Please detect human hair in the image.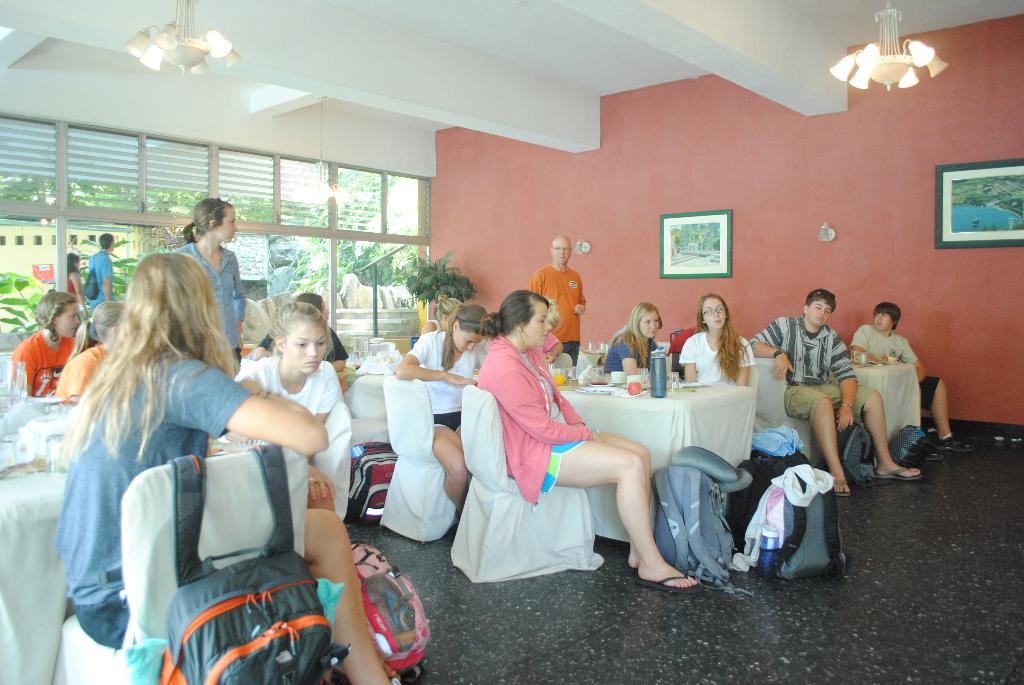
bbox=(39, 284, 73, 342).
